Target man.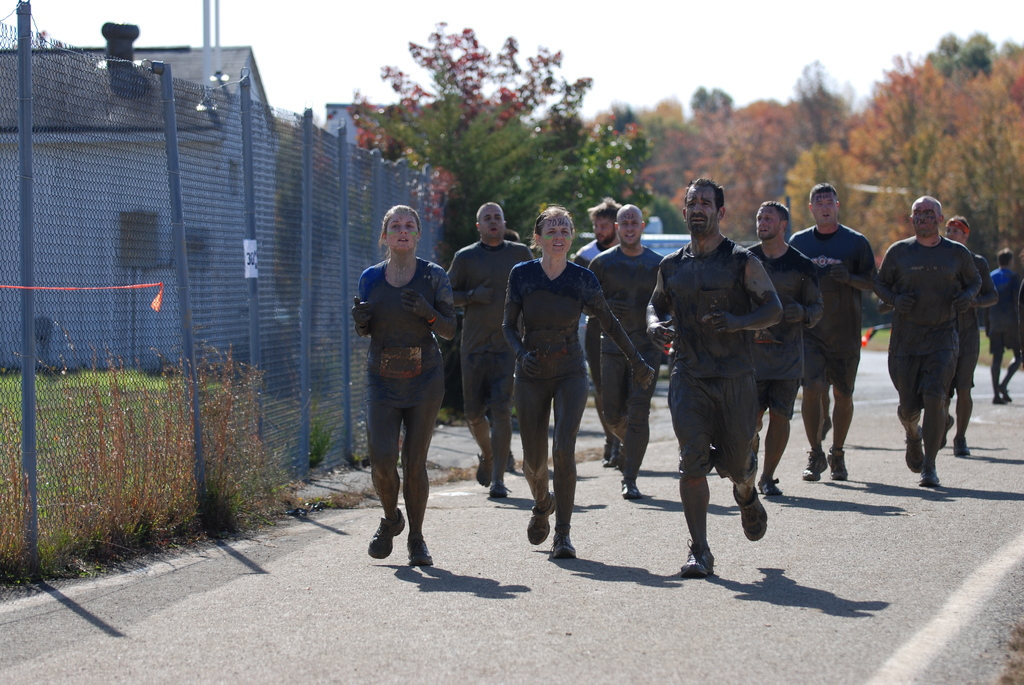
Target region: x1=640, y1=175, x2=779, y2=585.
